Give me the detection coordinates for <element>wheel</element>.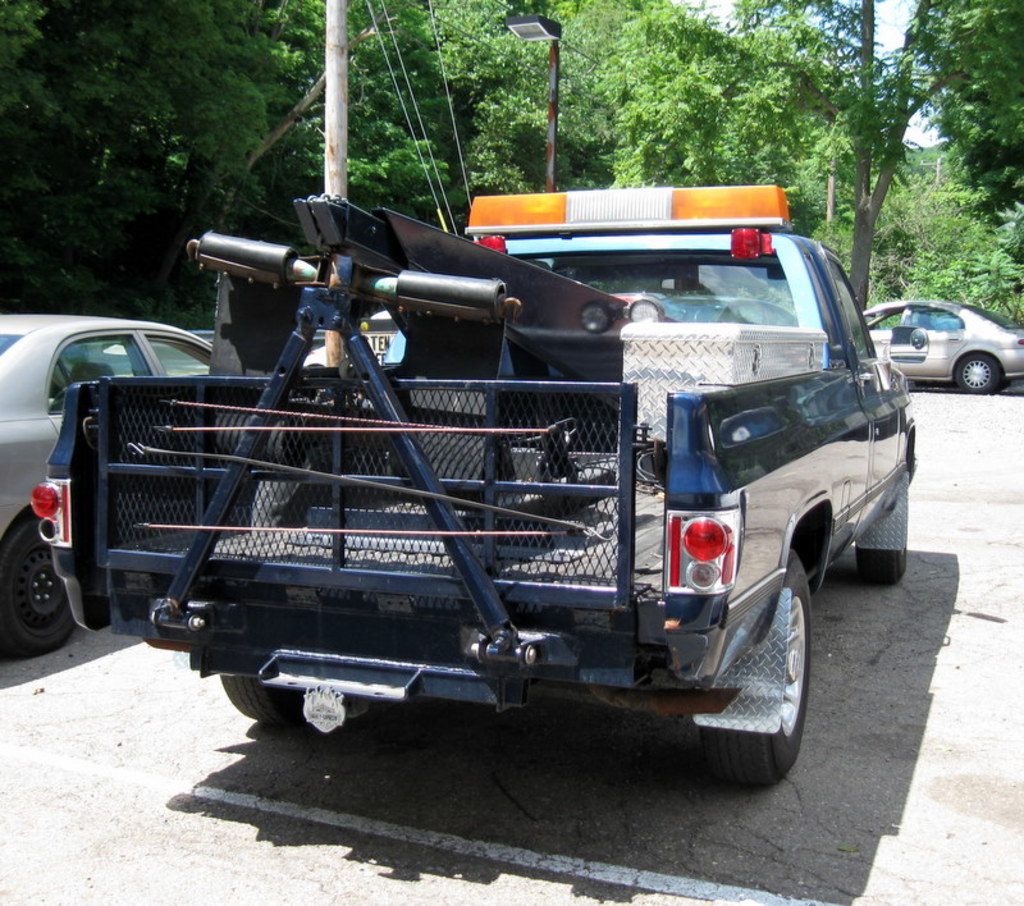
select_region(219, 677, 301, 718).
